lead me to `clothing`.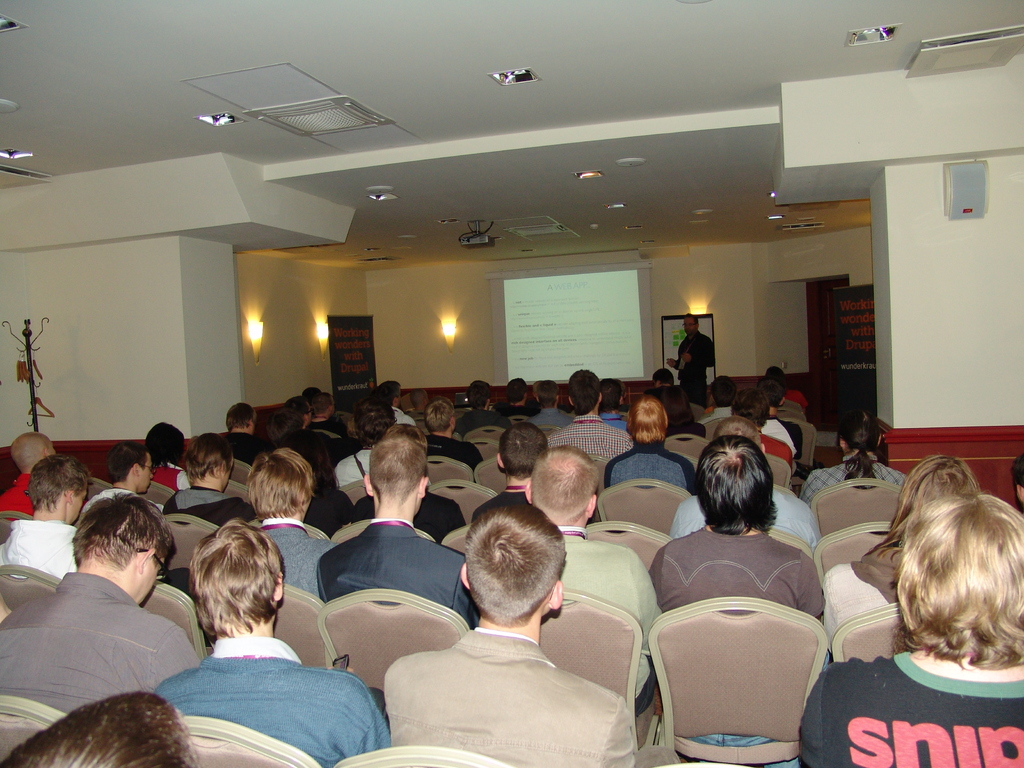
Lead to x1=676 y1=327 x2=714 y2=395.
